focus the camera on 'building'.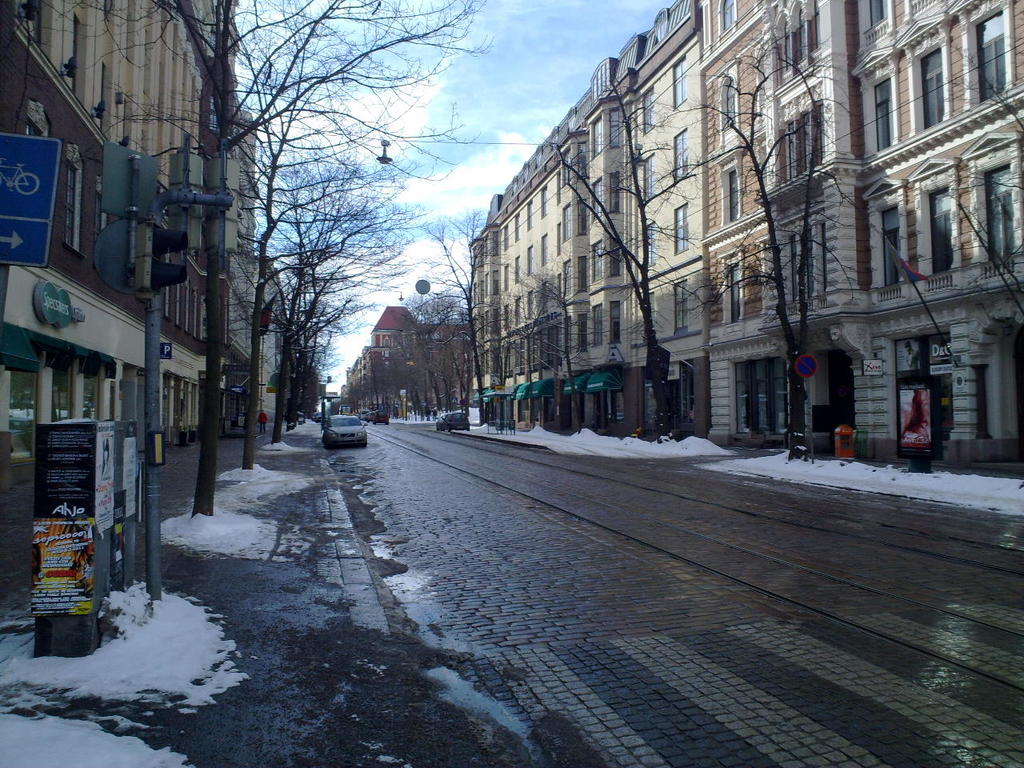
Focus region: box(0, 0, 294, 530).
